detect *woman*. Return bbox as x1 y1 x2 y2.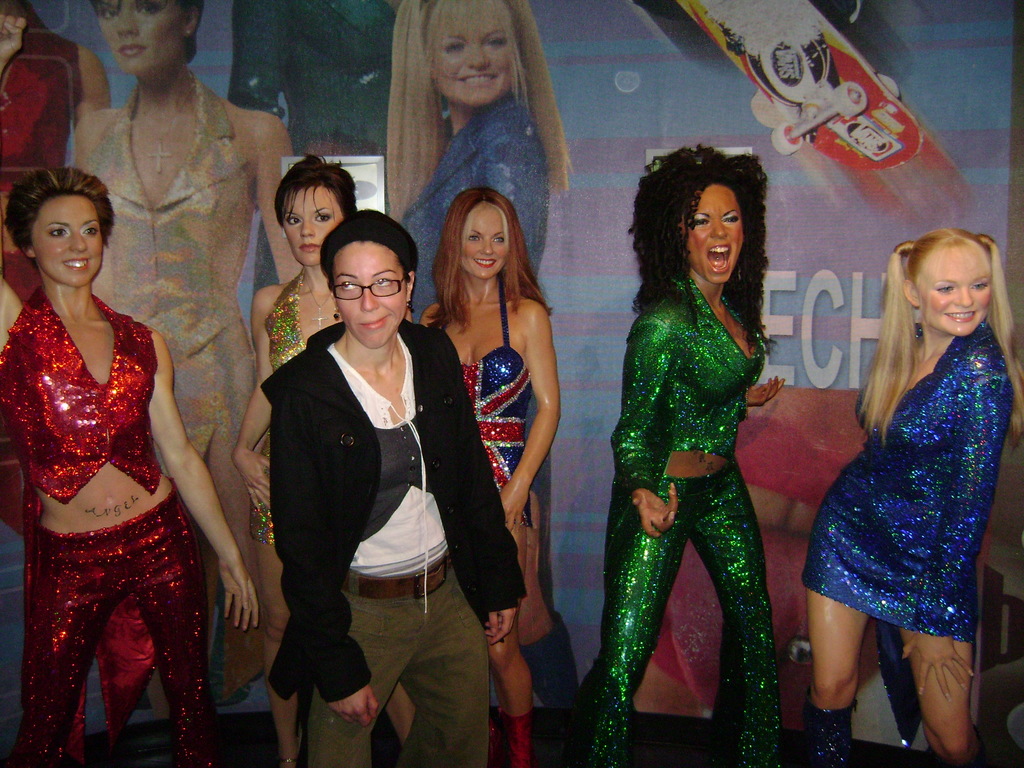
0 2 109 550.
